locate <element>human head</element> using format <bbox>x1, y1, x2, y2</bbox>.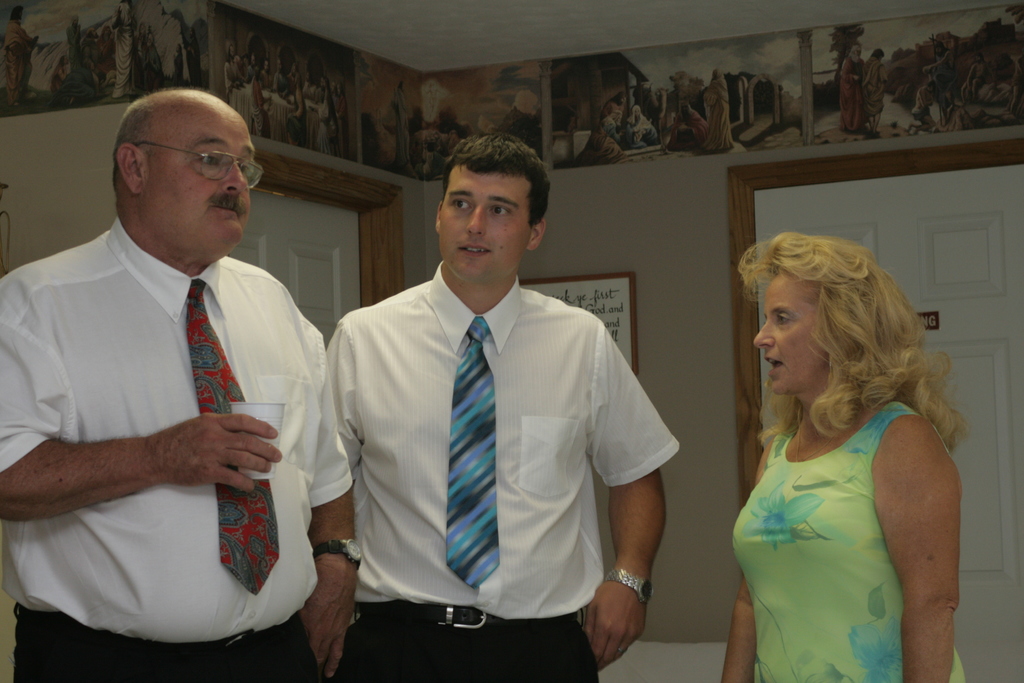
<bbox>70, 13, 80, 28</bbox>.
